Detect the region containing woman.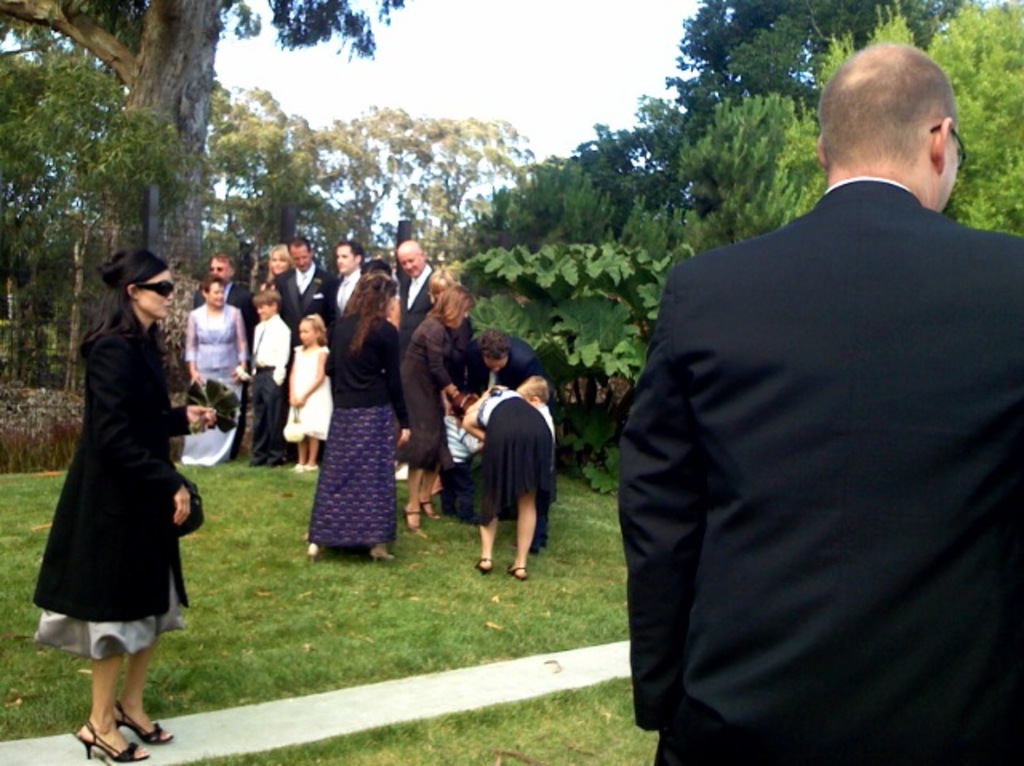
<bbox>186, 273, 246, 464</bbox>.
